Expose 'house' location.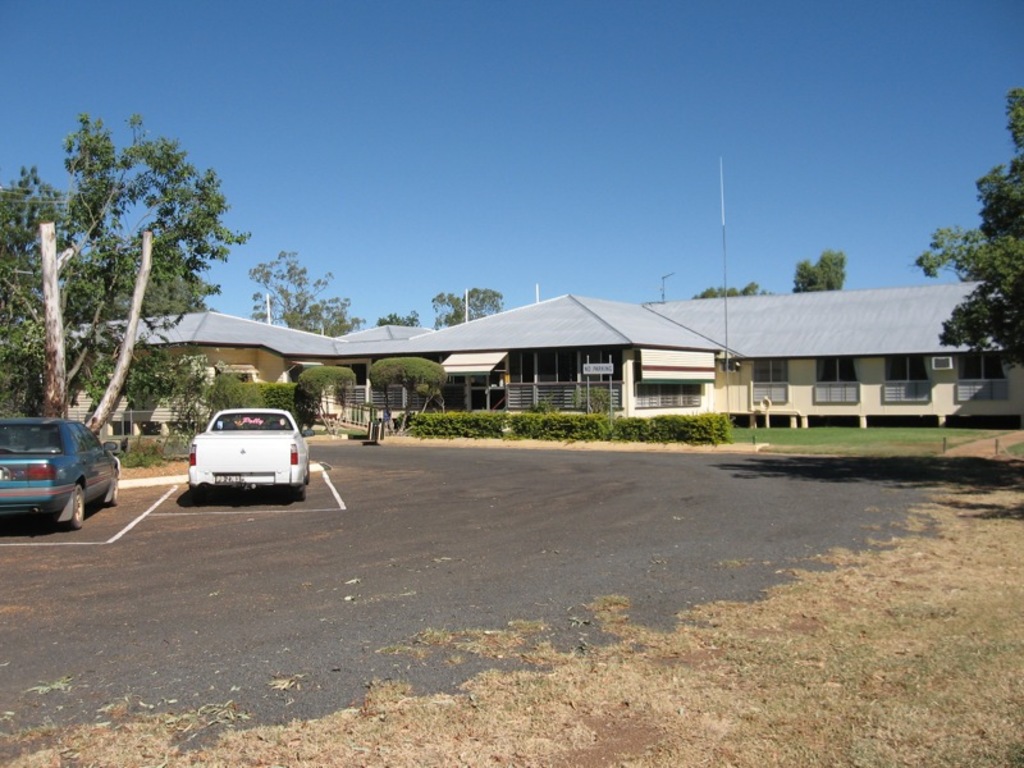
Exposed at <region>891, 282, 1012, 426</region>.
